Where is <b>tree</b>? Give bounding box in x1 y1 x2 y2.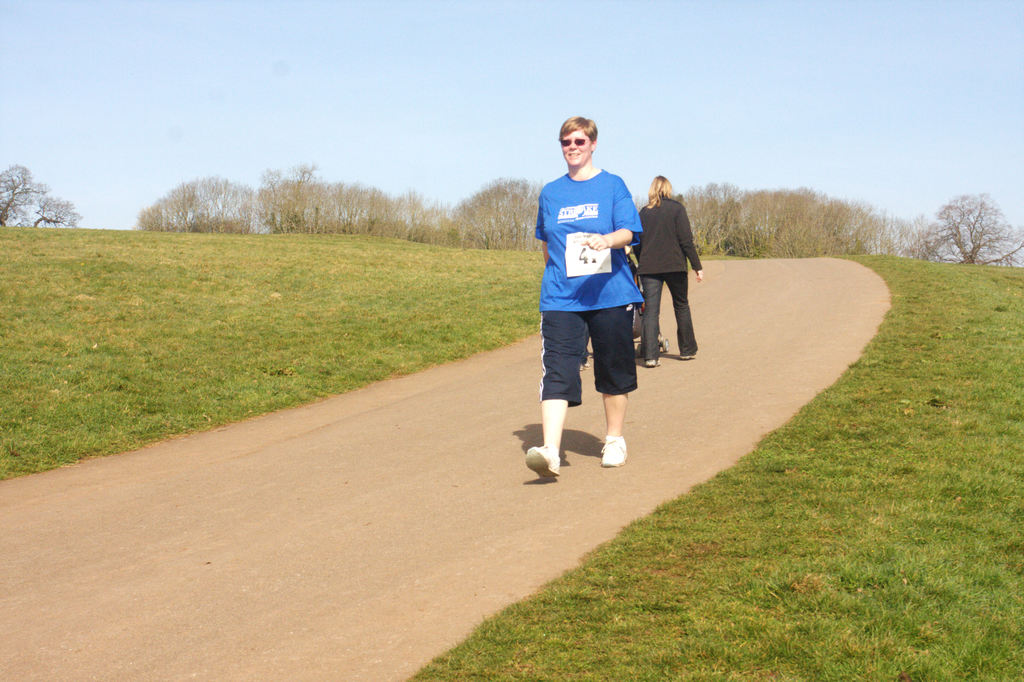
0 160 50 227.
